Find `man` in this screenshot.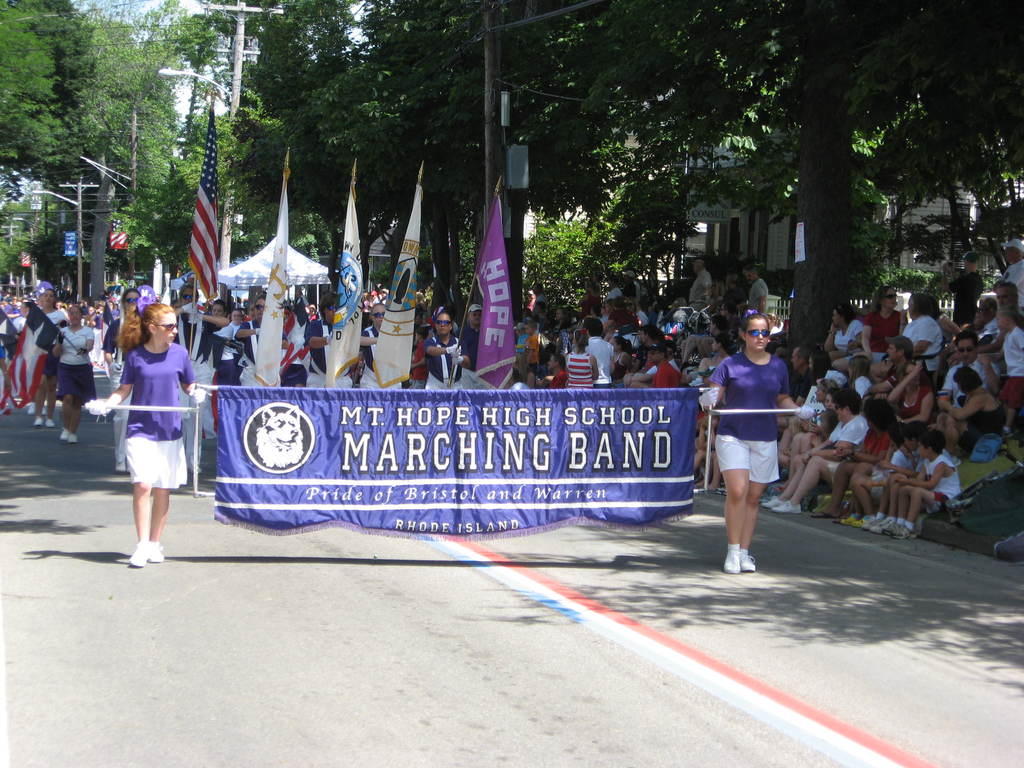
The bounding box for `man` is box(606, 277, 622, 298).
